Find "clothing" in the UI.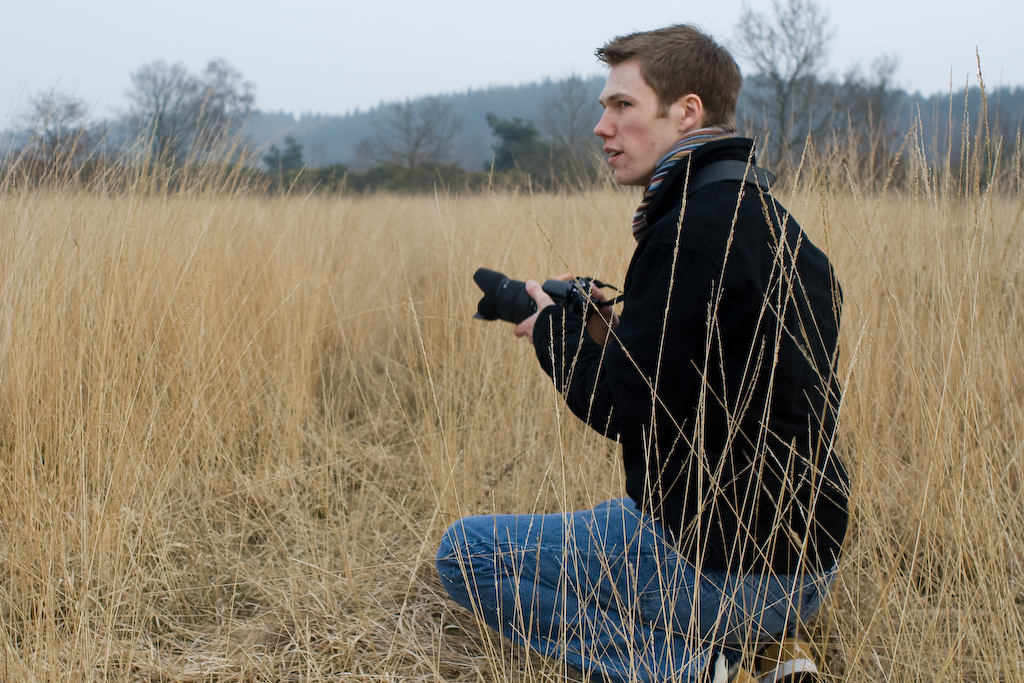
UI element at 435 89 868 682.
